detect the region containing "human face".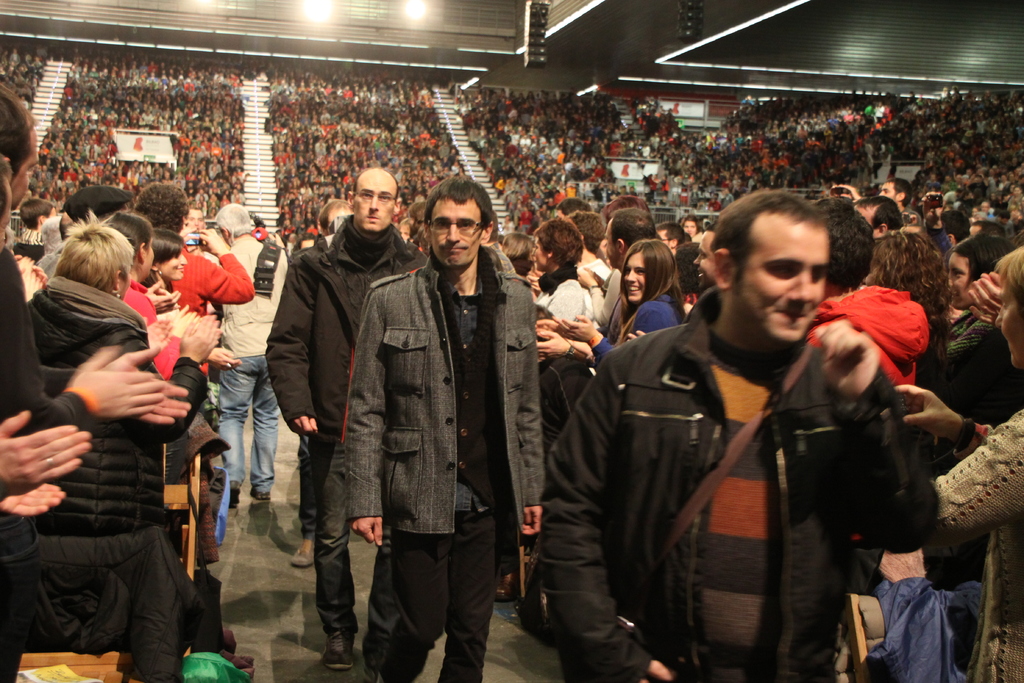
select_region(950, 252, 973, 312).
